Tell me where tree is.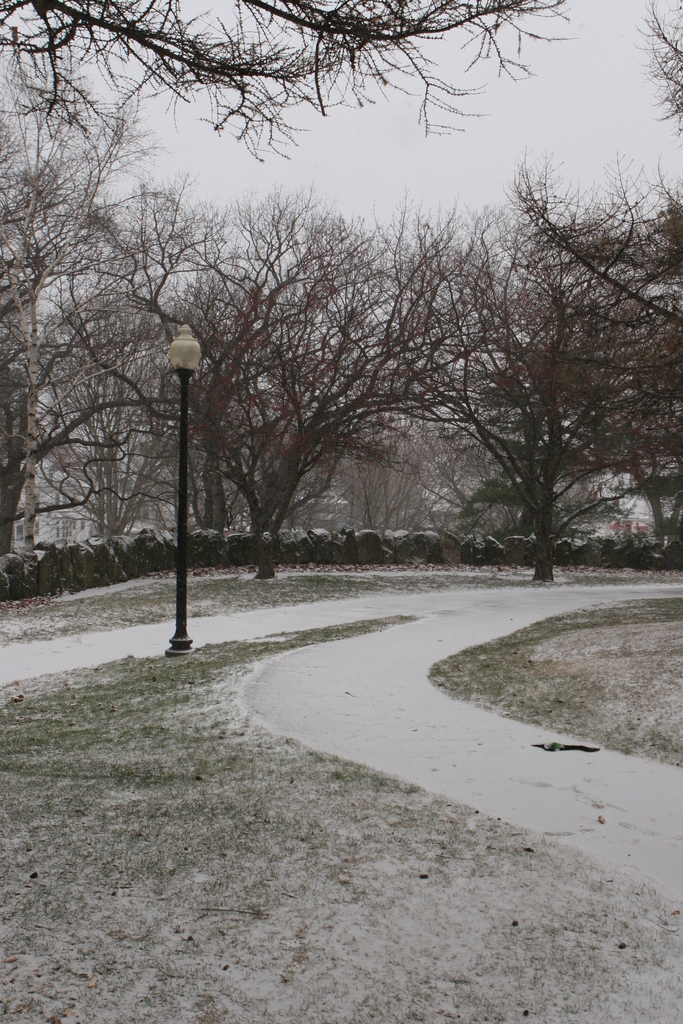
tree is at BBox(0, 0, 554, 132).
